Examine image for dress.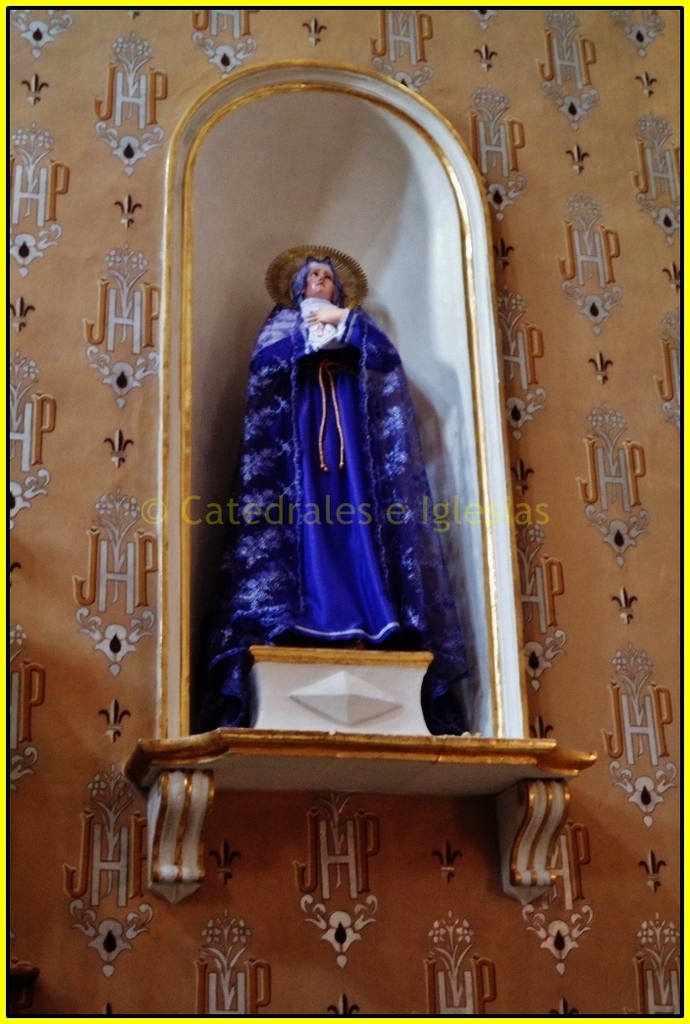
Examination result: [198, 248, 457, 661].
